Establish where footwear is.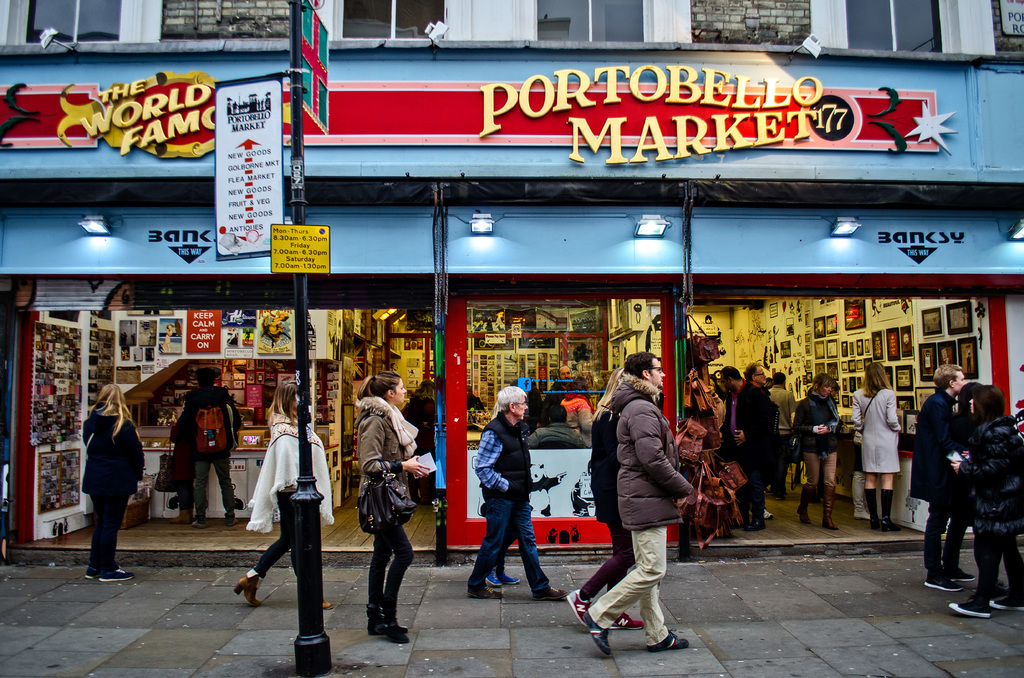
Established at crop(611, 611, 648, 631).
